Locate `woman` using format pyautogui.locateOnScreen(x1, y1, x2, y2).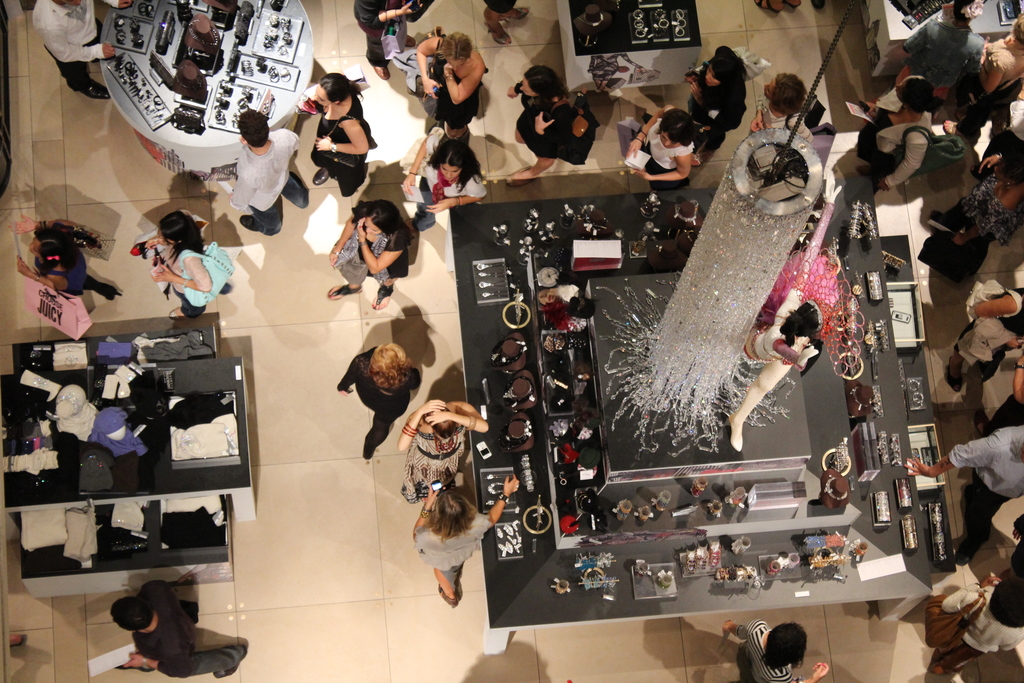
pyautogui.locateOnScreen(943, 148, 1023, 249).
